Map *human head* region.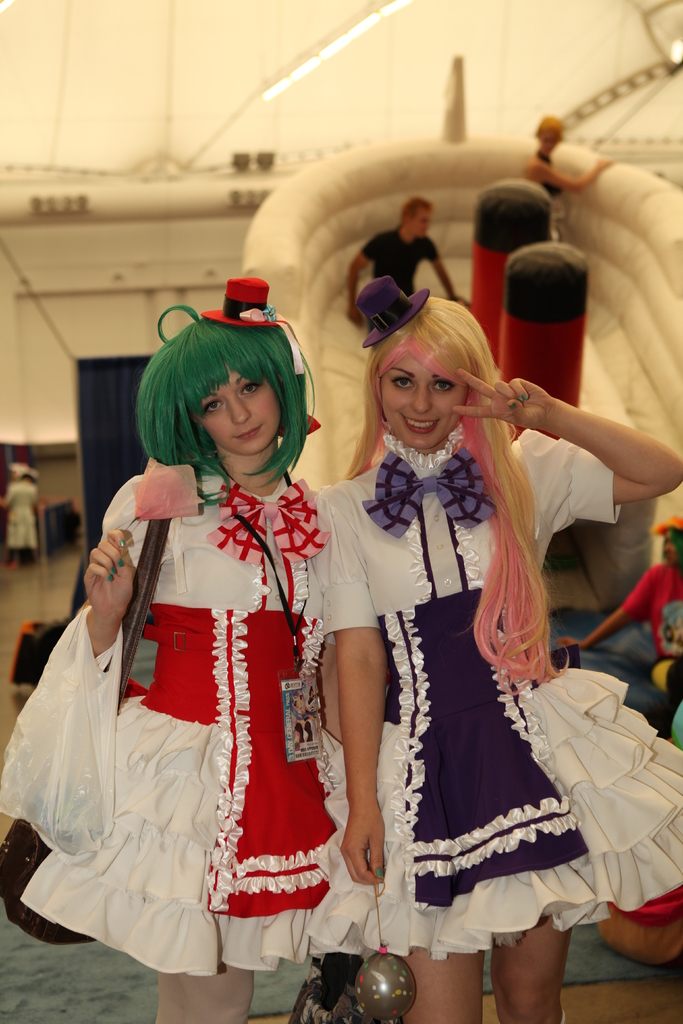
Mapped to x1=374, y1=323, x2=472, y2=452.
